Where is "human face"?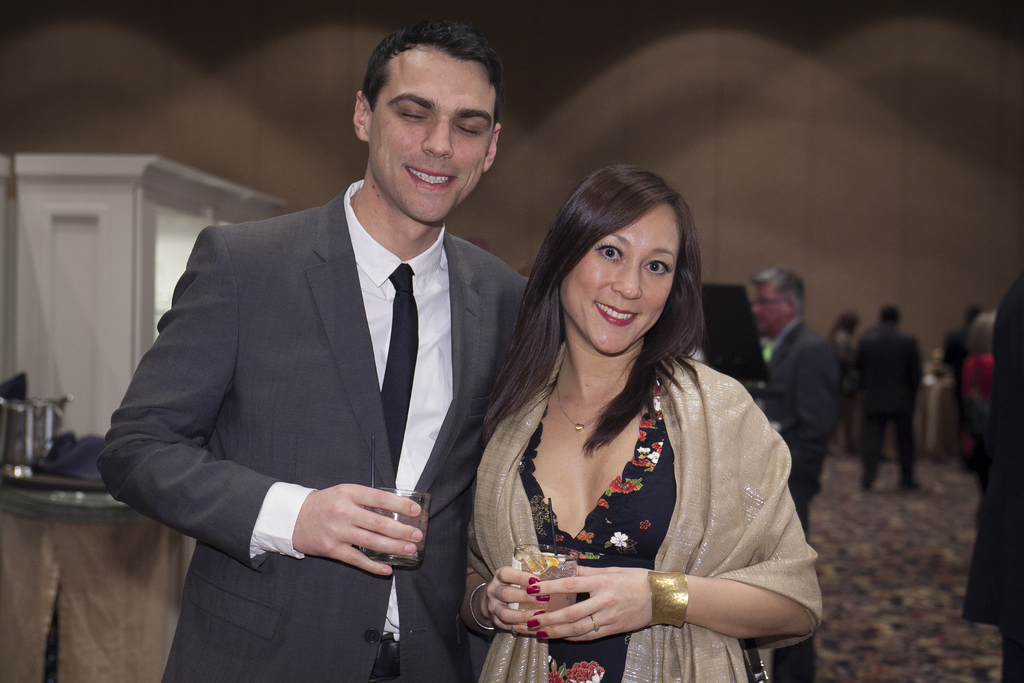
{"x1": 560, "y1": 202, "x2": 680, "y2": 355}.
